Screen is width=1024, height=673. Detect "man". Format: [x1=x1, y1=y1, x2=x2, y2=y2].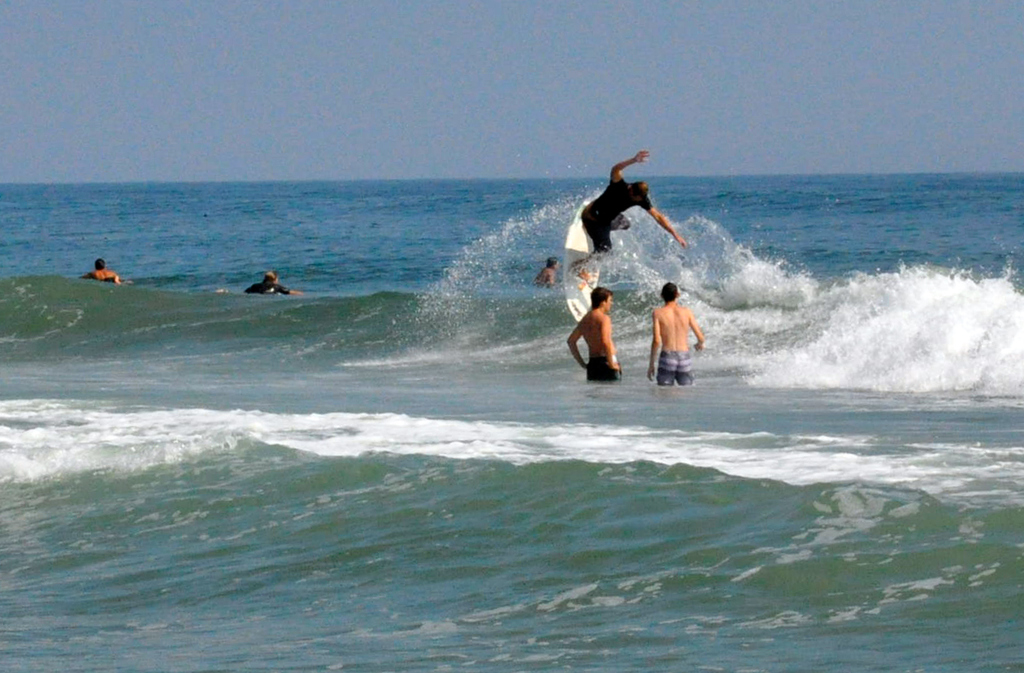
[x1=245, y1=272, x2=312, y2=297].
